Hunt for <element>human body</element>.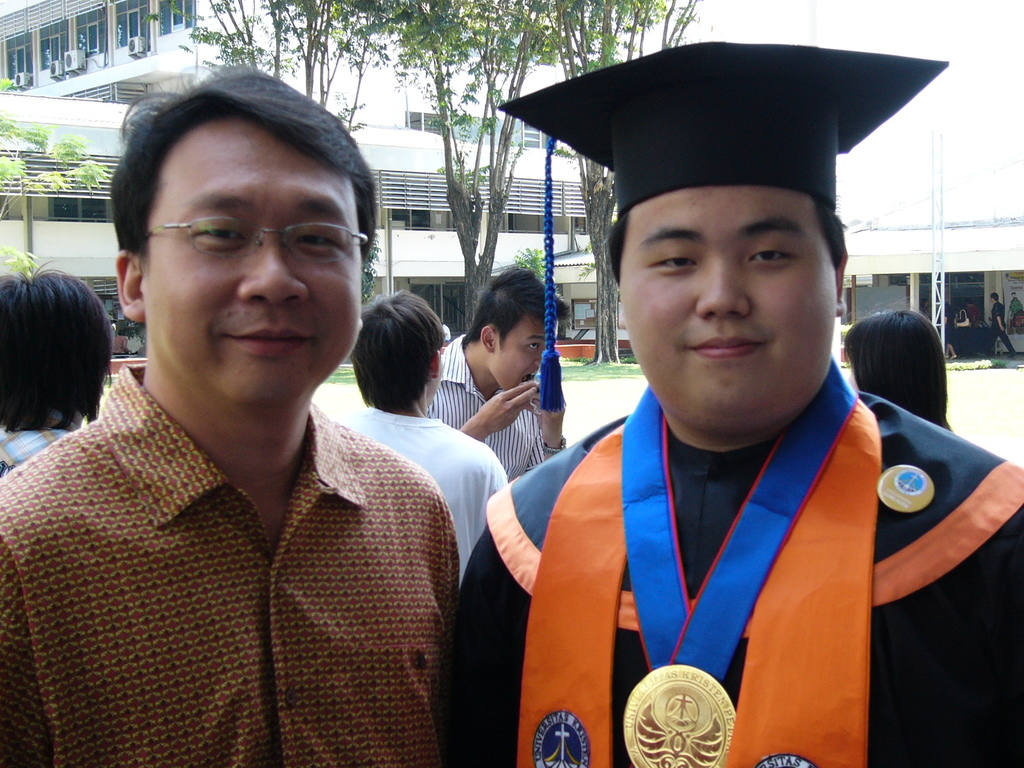
Hunted down at (x1=989, y1=300, x2=1011, y2=356).
